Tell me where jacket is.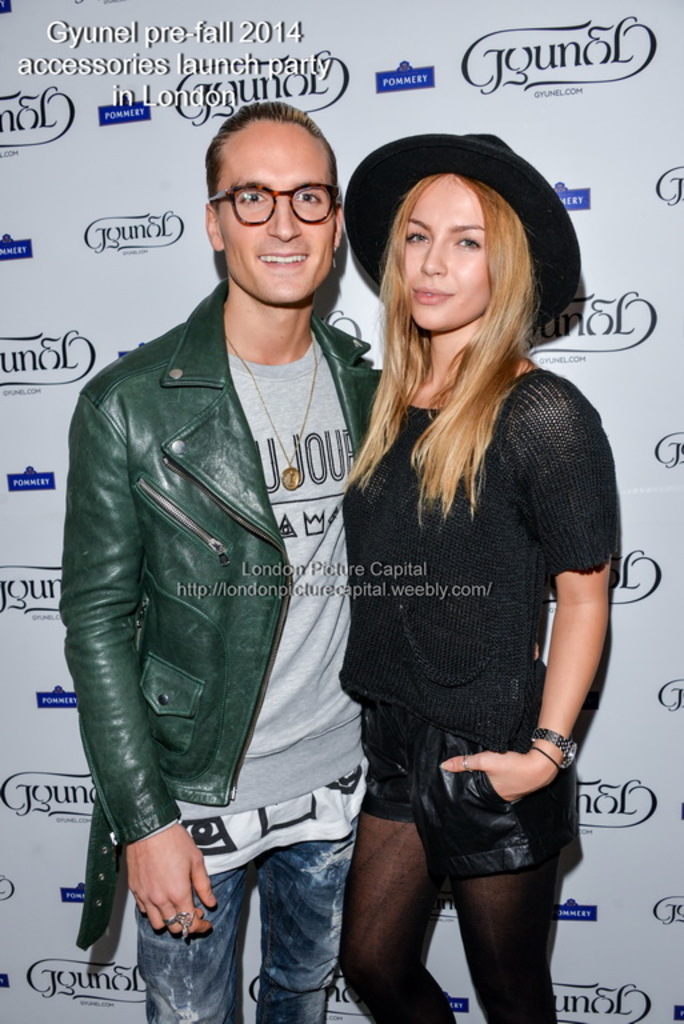
jacket is at box(32, 228, 385, 855).
